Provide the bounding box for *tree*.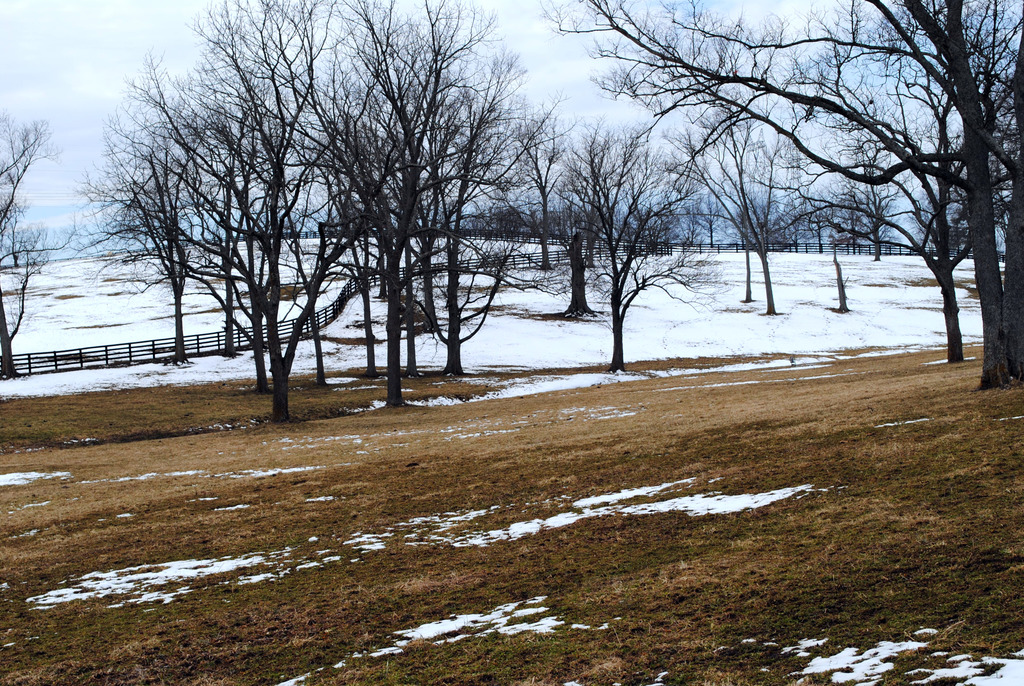
detection(0, 110, 77, 378).
